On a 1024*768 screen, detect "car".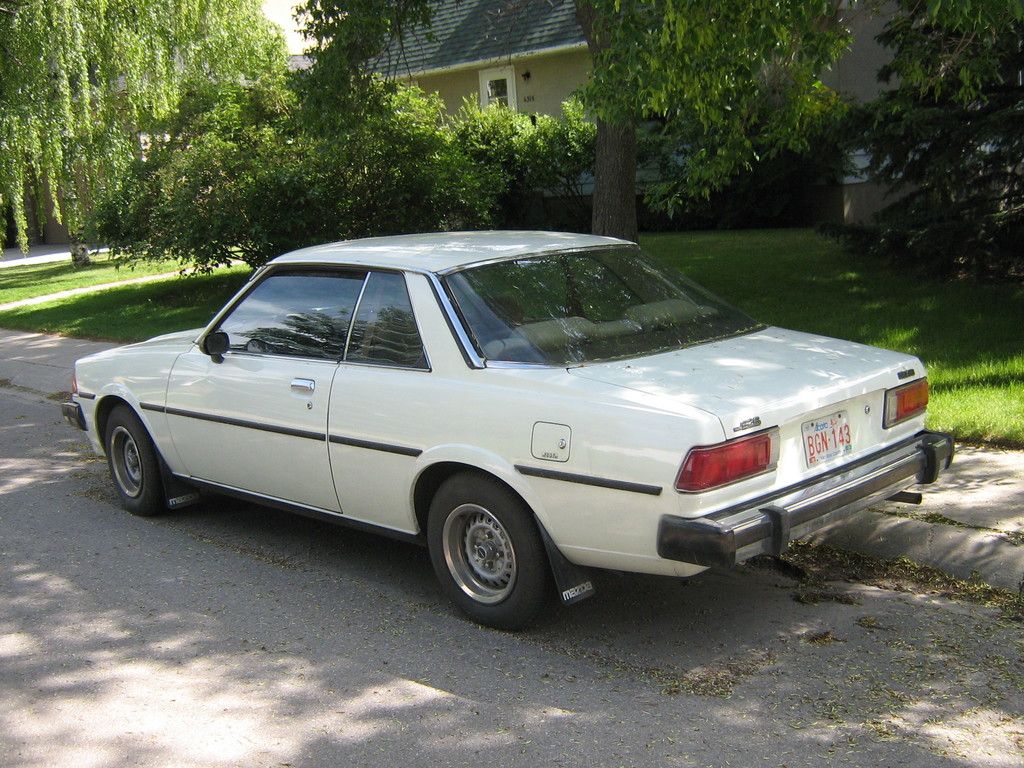
l=79, t=231, r=947, b=630.
